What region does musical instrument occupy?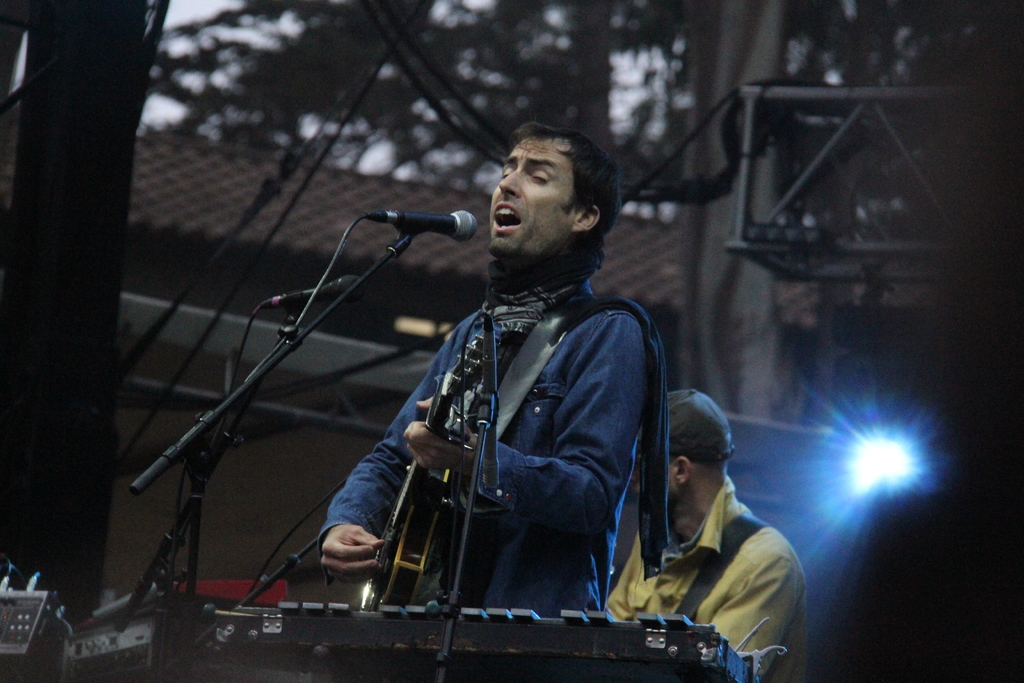
[x1=364, y1=331, x2=501, y2=620].
